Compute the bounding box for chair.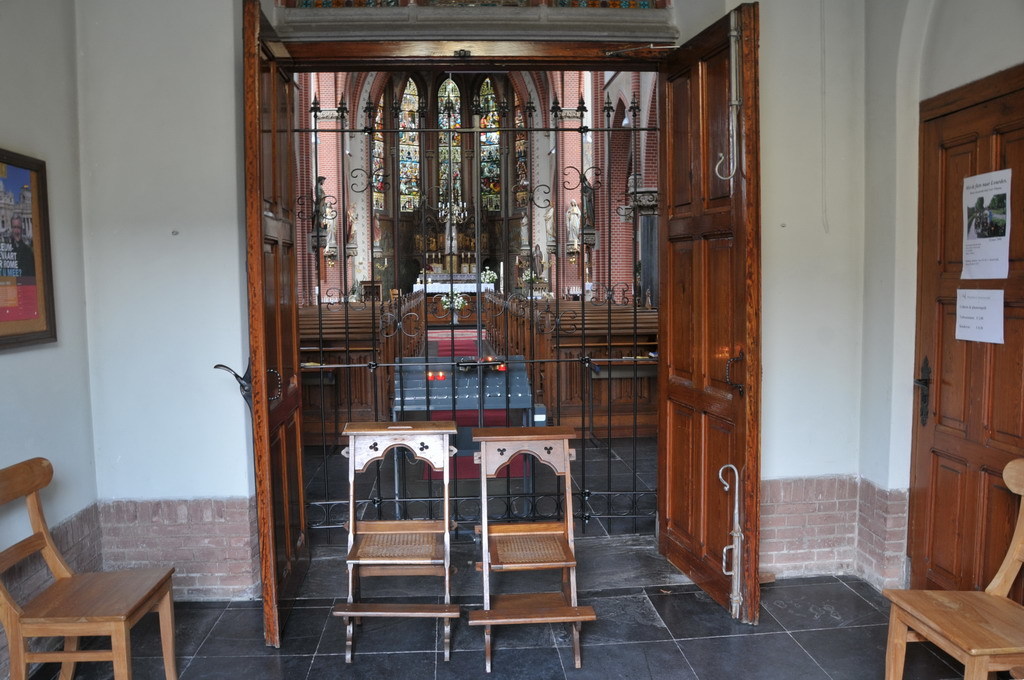
x1=886 y1=474 x2=1023 y2=679.
